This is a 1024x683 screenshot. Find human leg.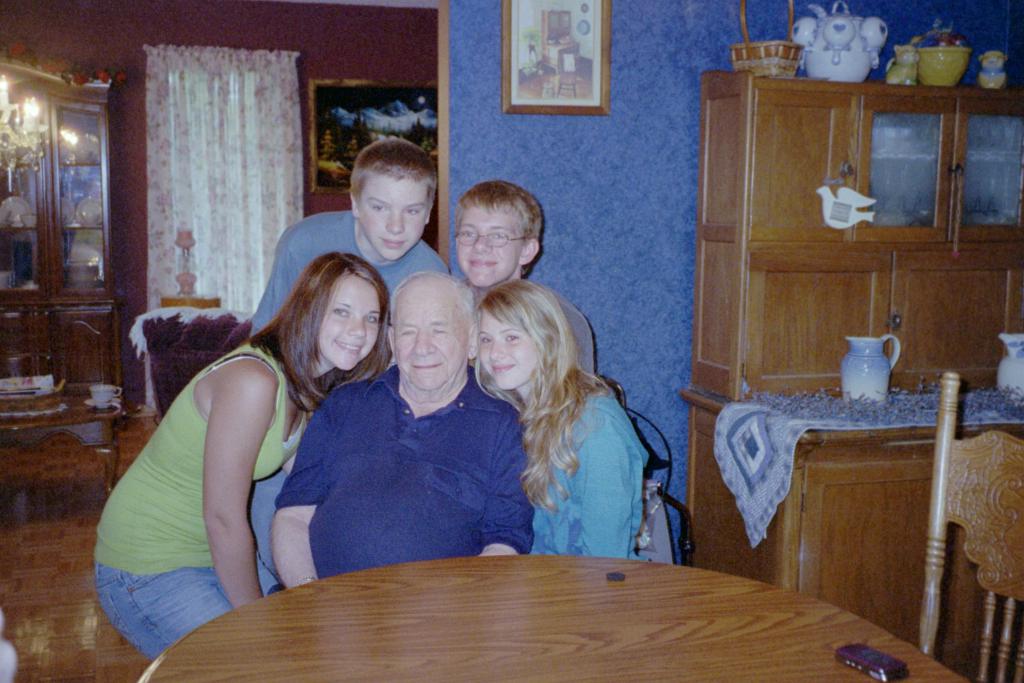
Bounding box: (94, 563, 231, 659).
